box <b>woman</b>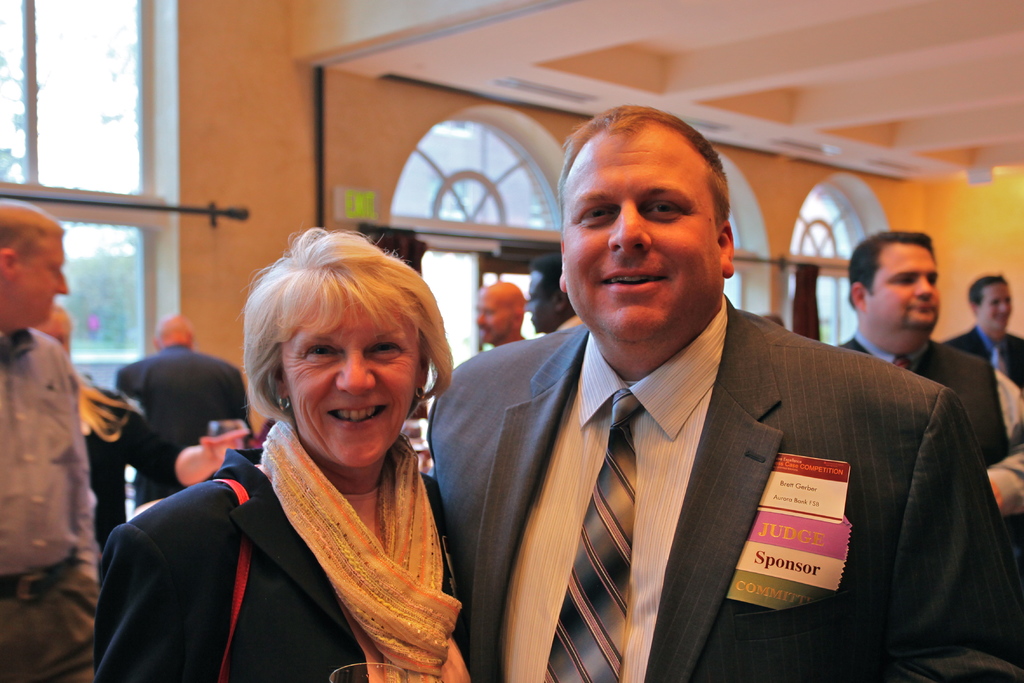
(180,231,488,640)
